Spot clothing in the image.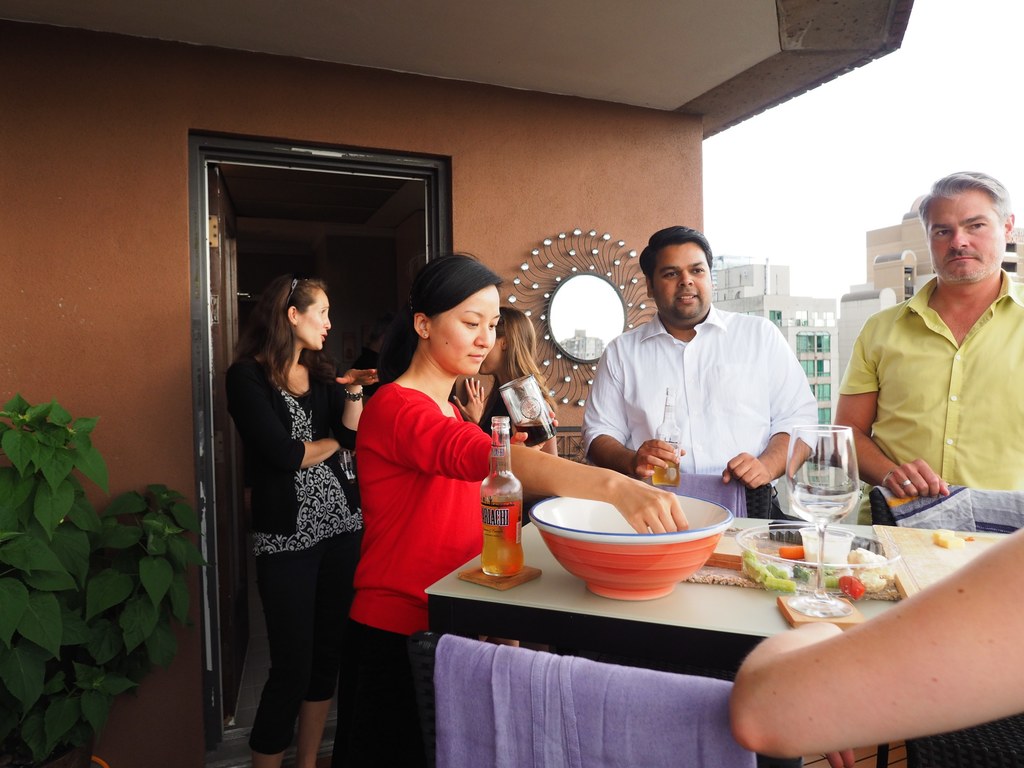
clothing found at x1=220, y1=340, x2=363, y2=755.
